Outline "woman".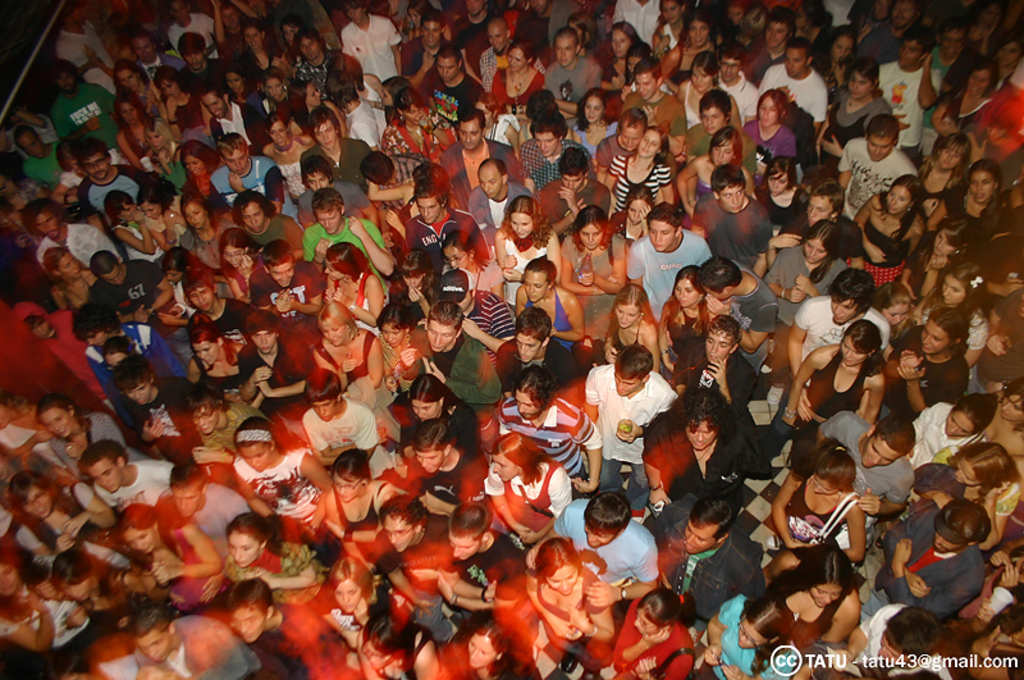
Outline: 229/417/337/530.
